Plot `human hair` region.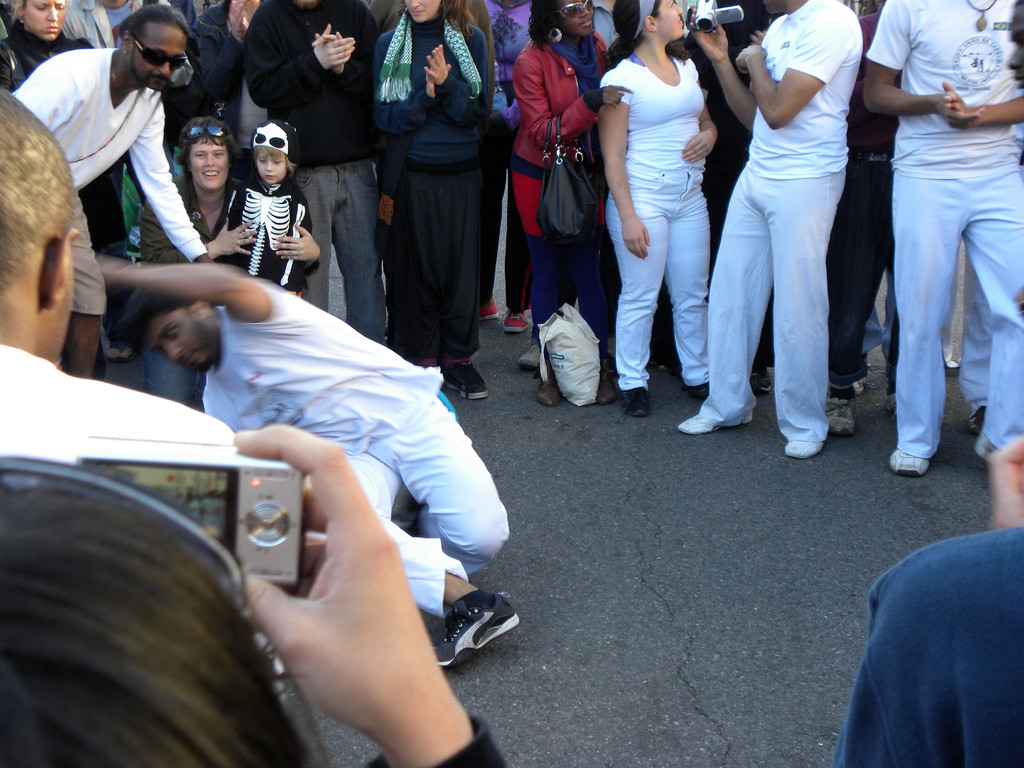
Plotted at x1=525 y1=0 x2=583 y2=50.
